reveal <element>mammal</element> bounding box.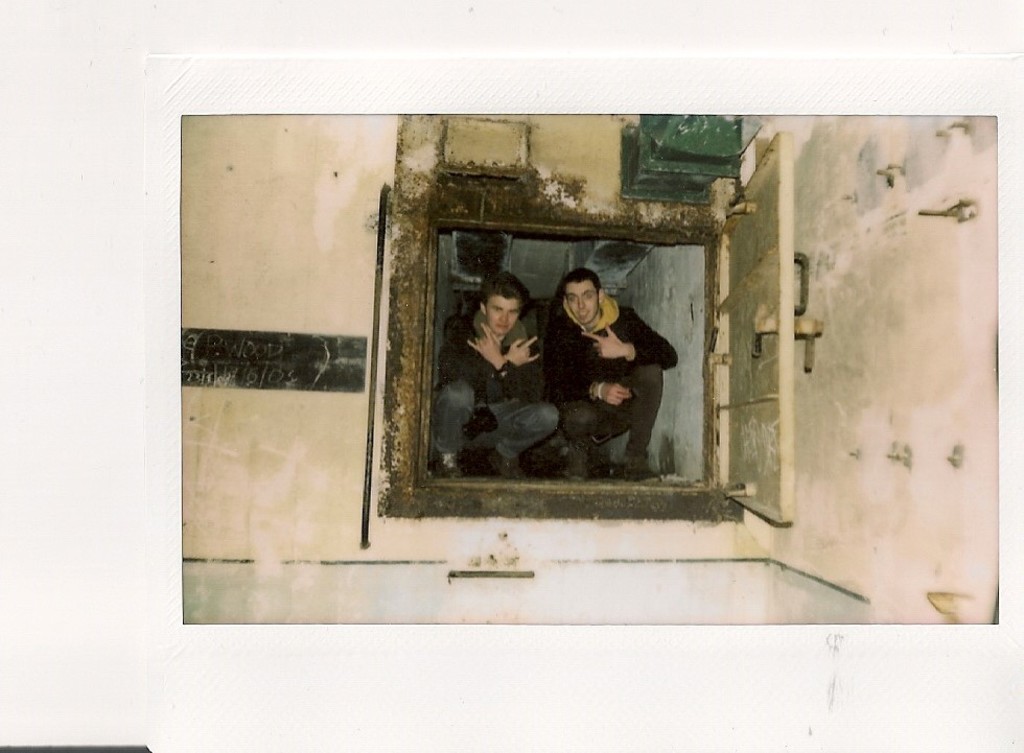
Revealed: bbox=(542, 264, 680, 476).
